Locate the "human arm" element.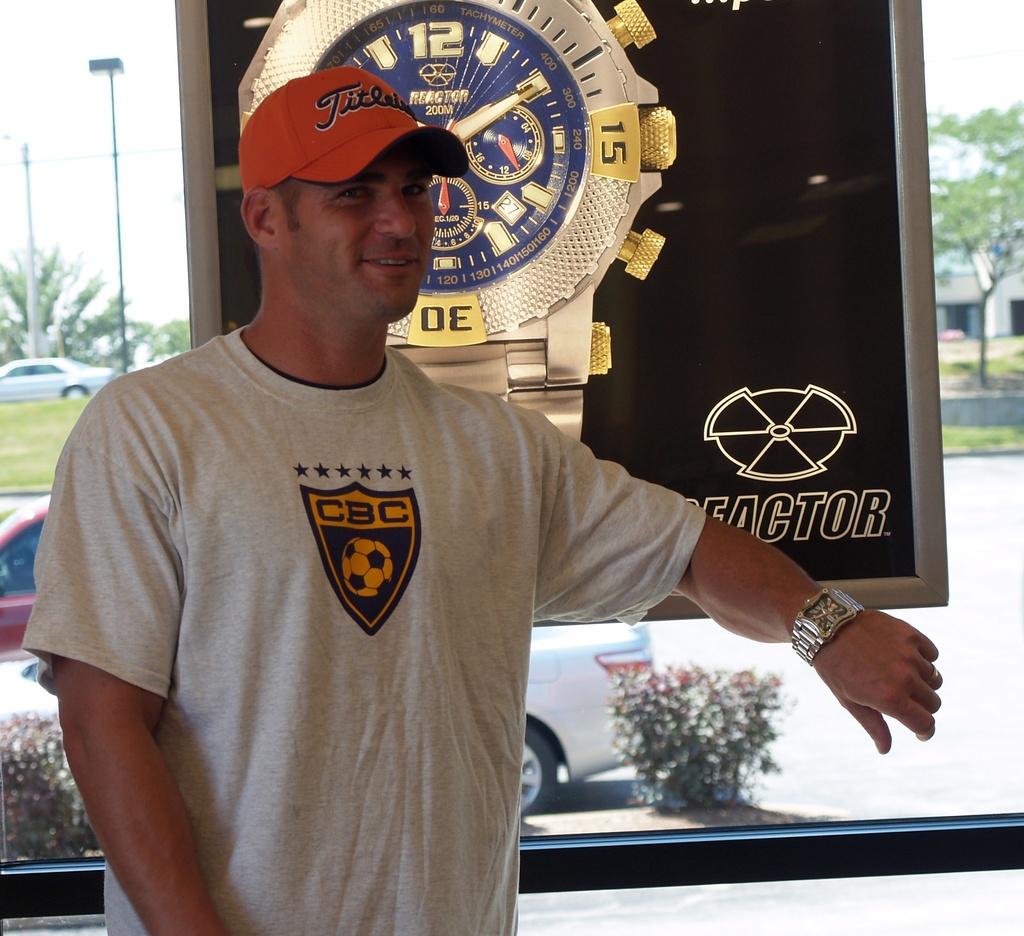
Element bbox: rect(543, 424, 941, 752).
